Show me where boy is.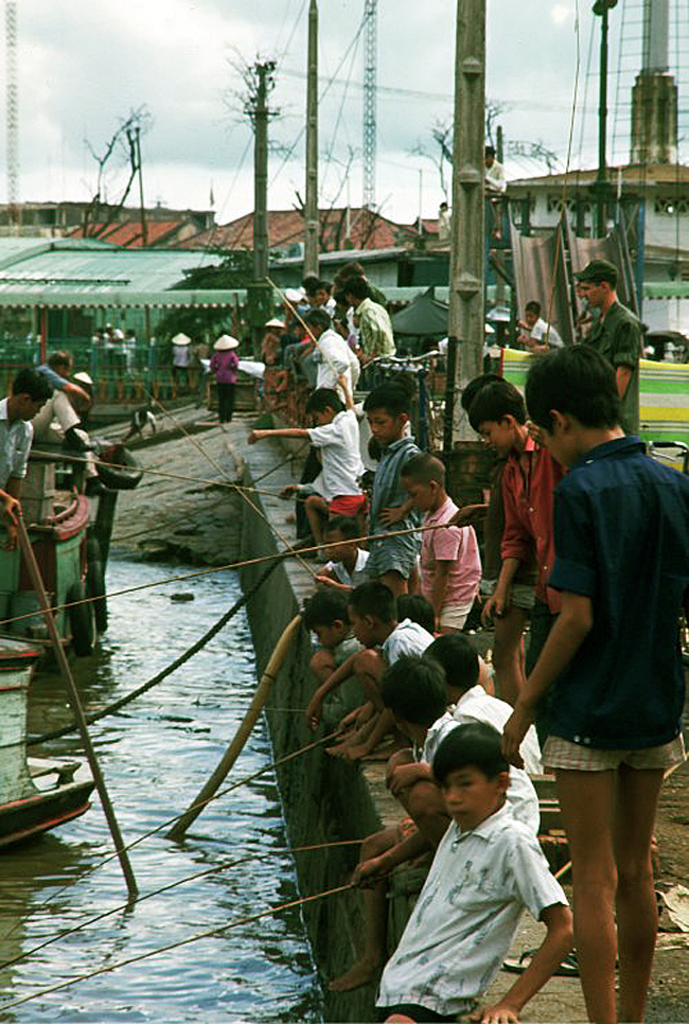
boy is at (x1=501, y1=346, x2=688, y2=1023).
